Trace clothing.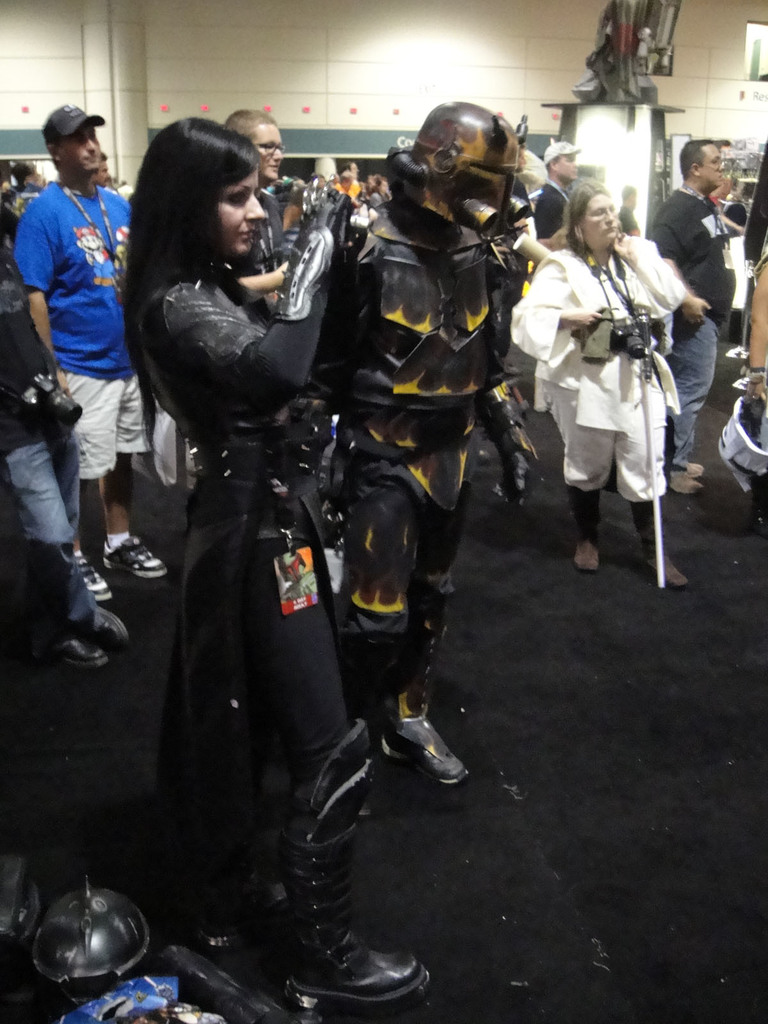
Traced to [x1=547, y1=244, x2=676, y2=505].
